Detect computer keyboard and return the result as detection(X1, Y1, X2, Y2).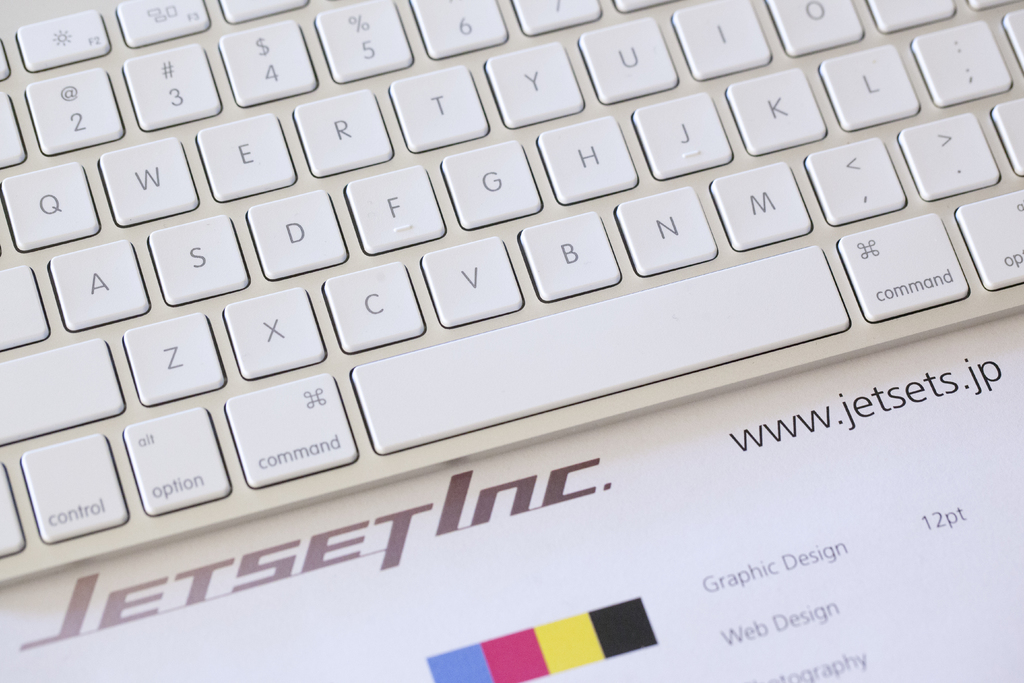
detection(0, 0, 1023, 562).
